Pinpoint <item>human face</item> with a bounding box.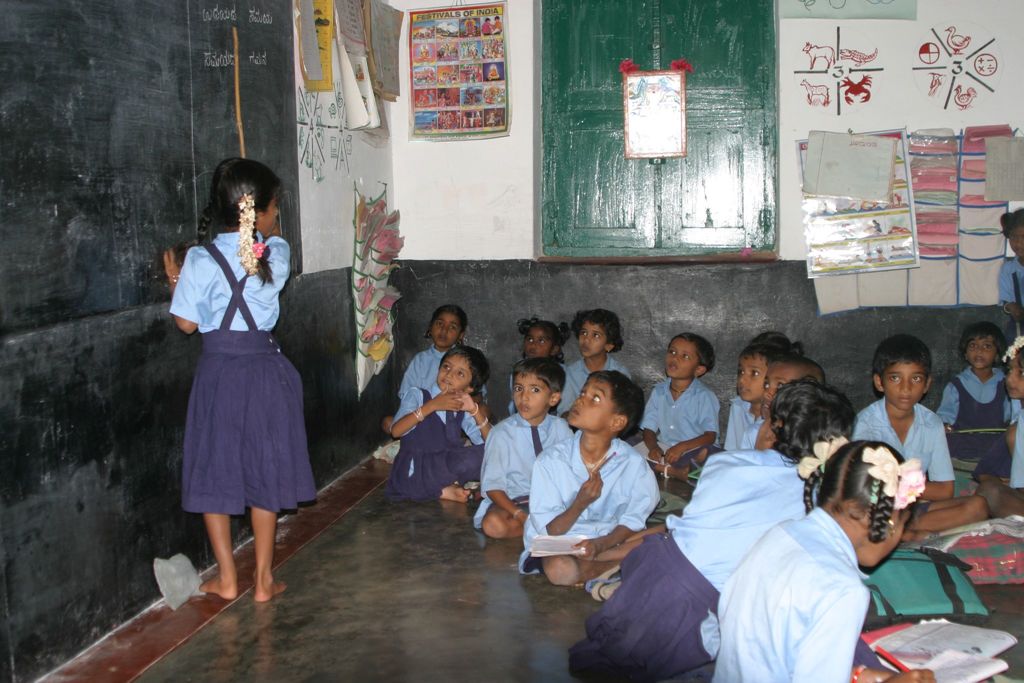
region(434, 310, 458, 348).
